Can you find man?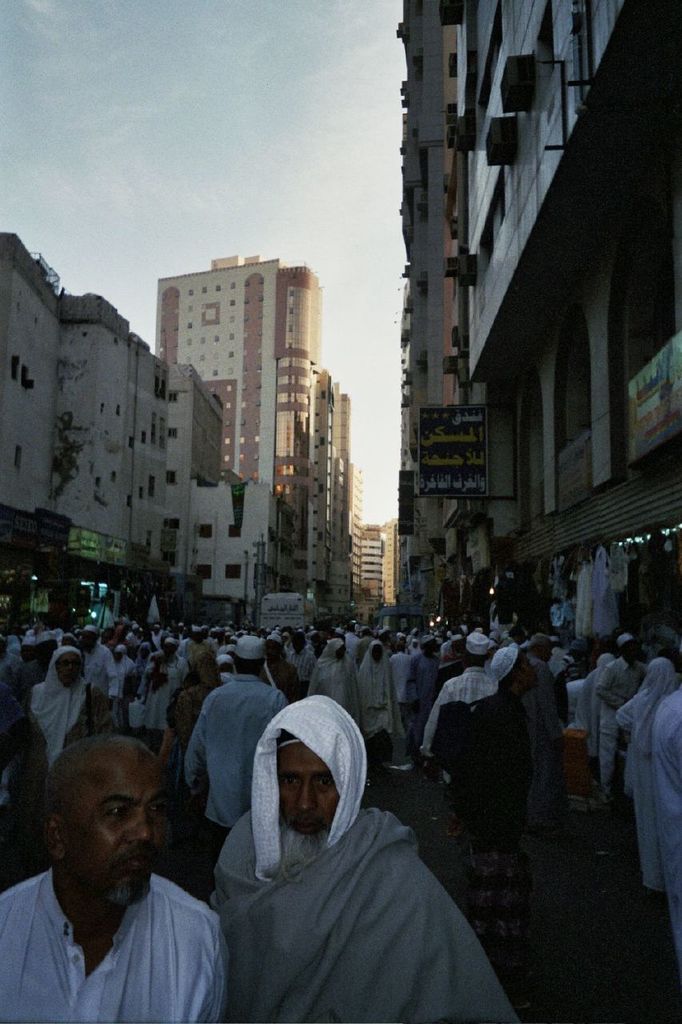
Yes, bounding box: 0/738/253/1023.
